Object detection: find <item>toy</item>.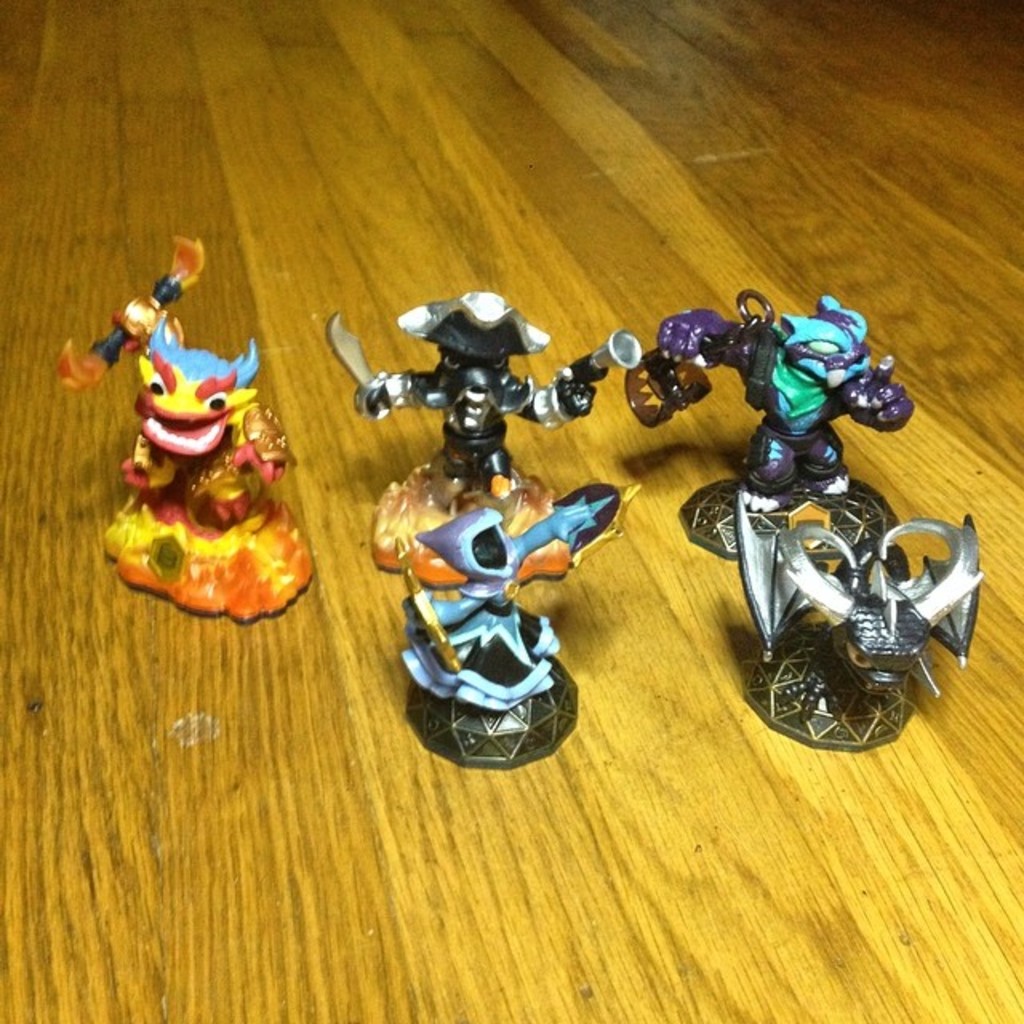
detection(730, 490, 990, 750).
